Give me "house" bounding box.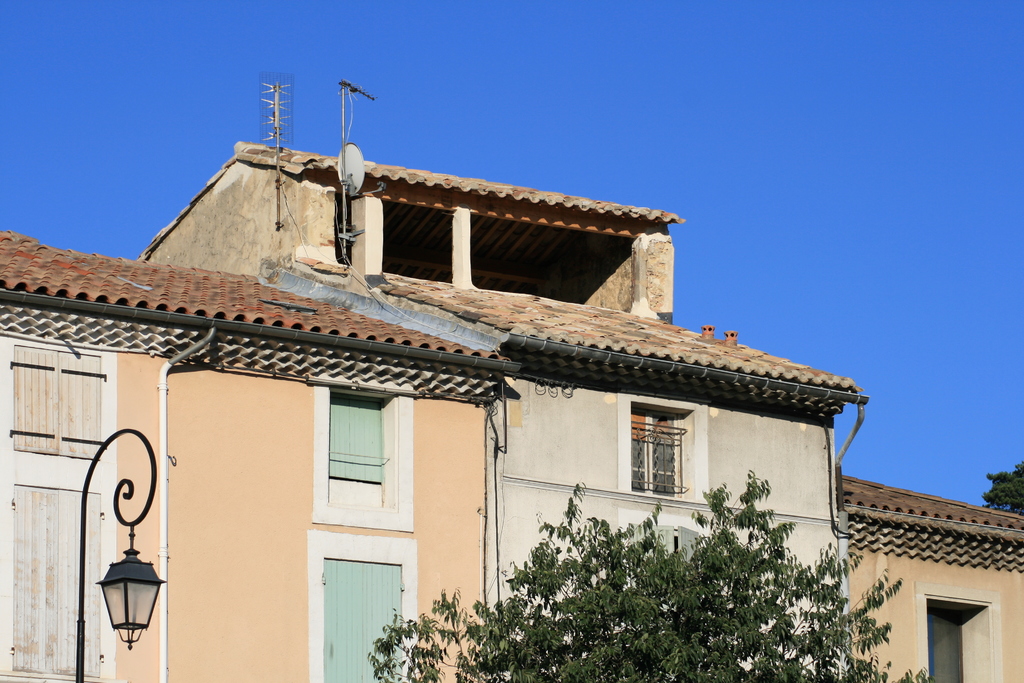
BBox(0, 81, 1020, 682).
